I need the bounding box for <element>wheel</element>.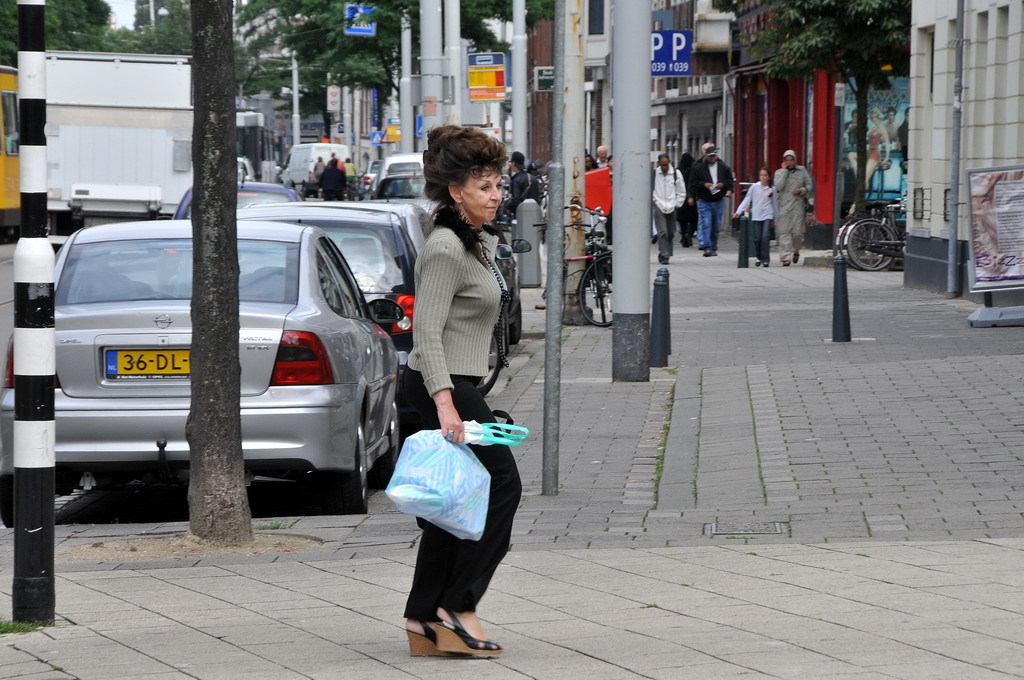
Here it is: [835,221,885,269].
